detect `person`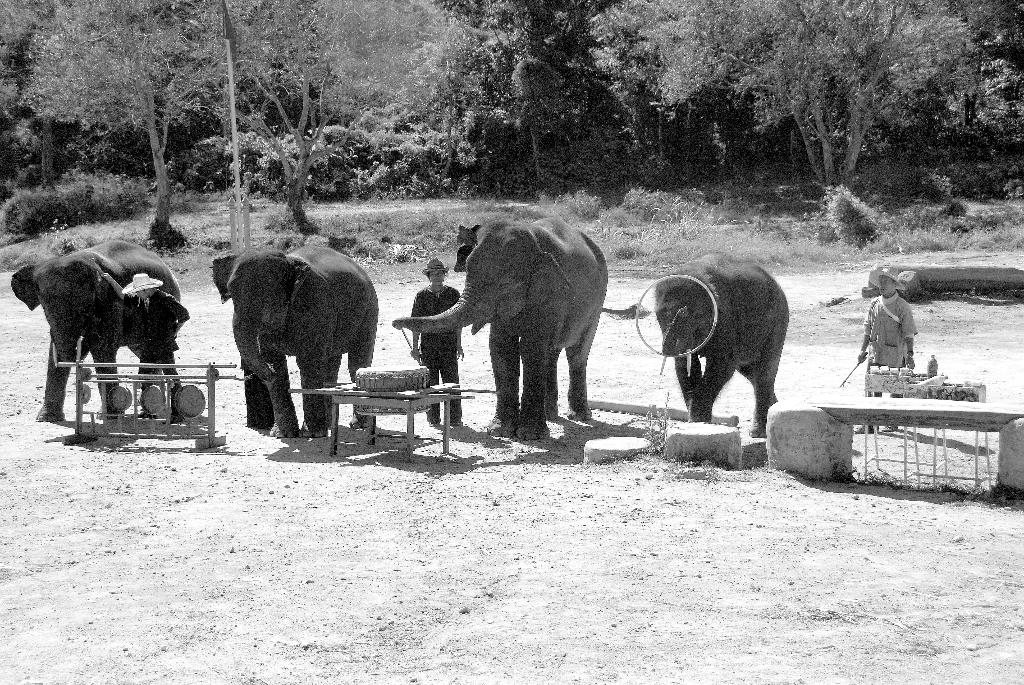
[854, 264, 920, 436]
